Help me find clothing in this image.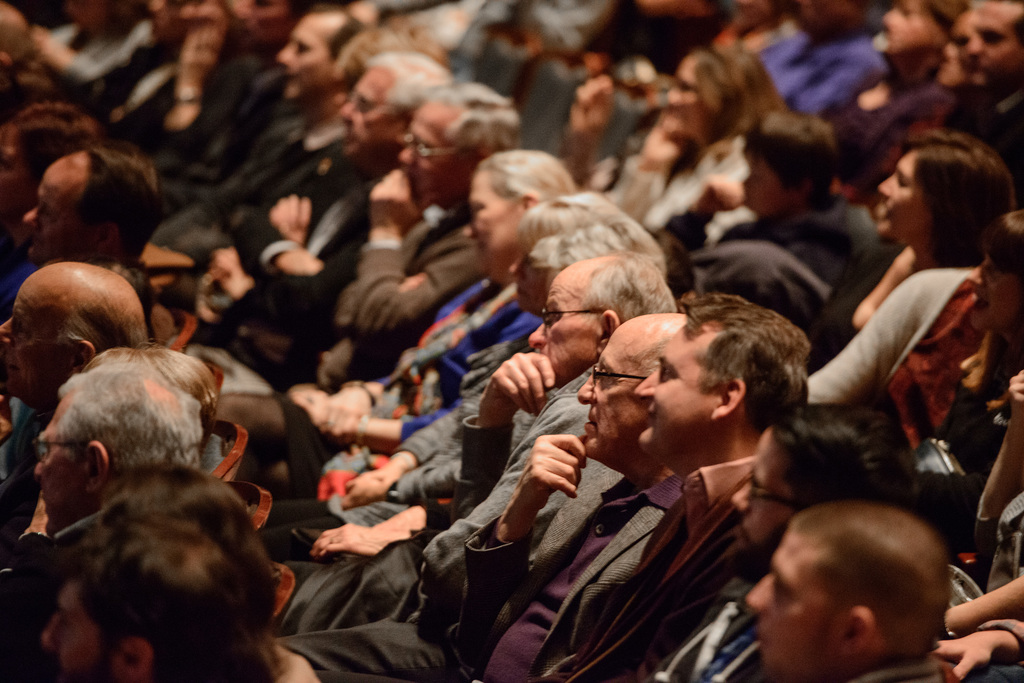
Found it: {"x1": 184, "y1": 195, "x2": 502, "y2": 396}.
